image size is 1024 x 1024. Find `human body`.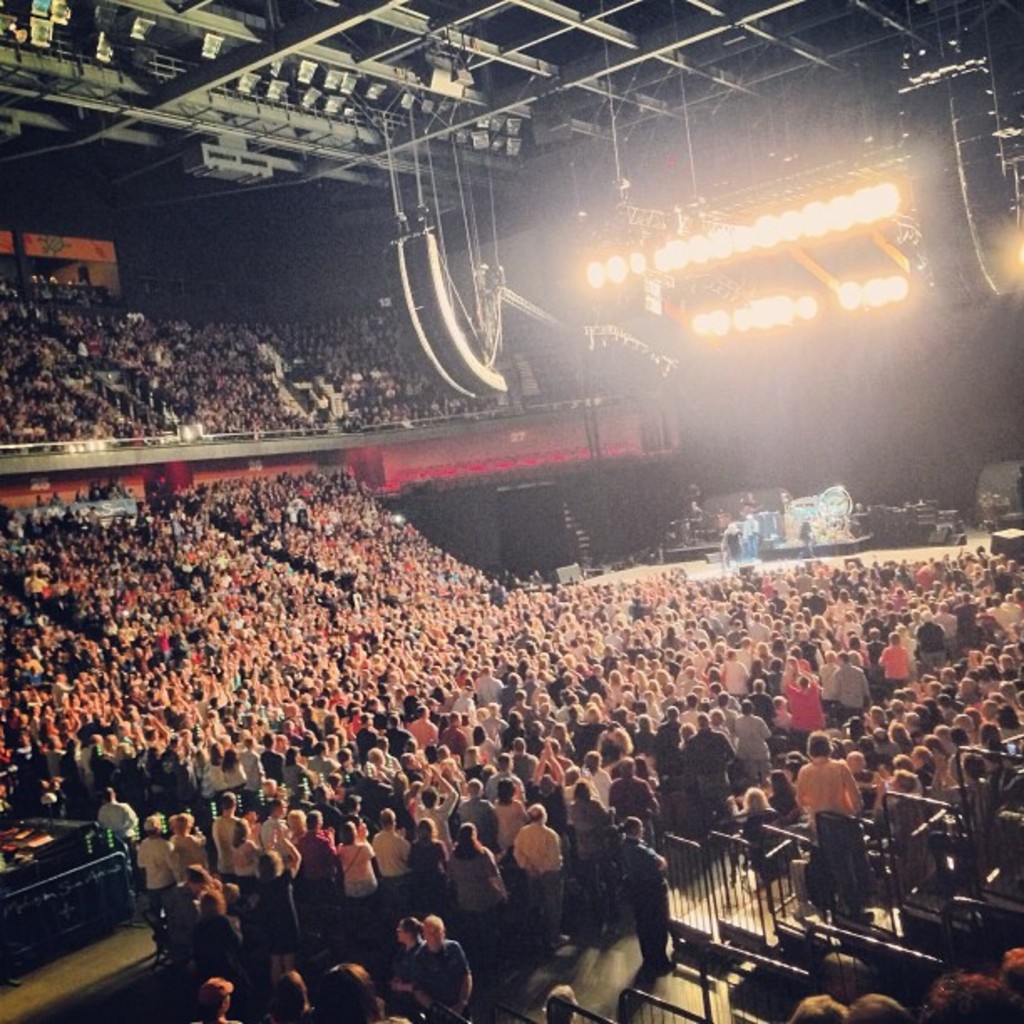
Rect(256, 800, 289, 853).
